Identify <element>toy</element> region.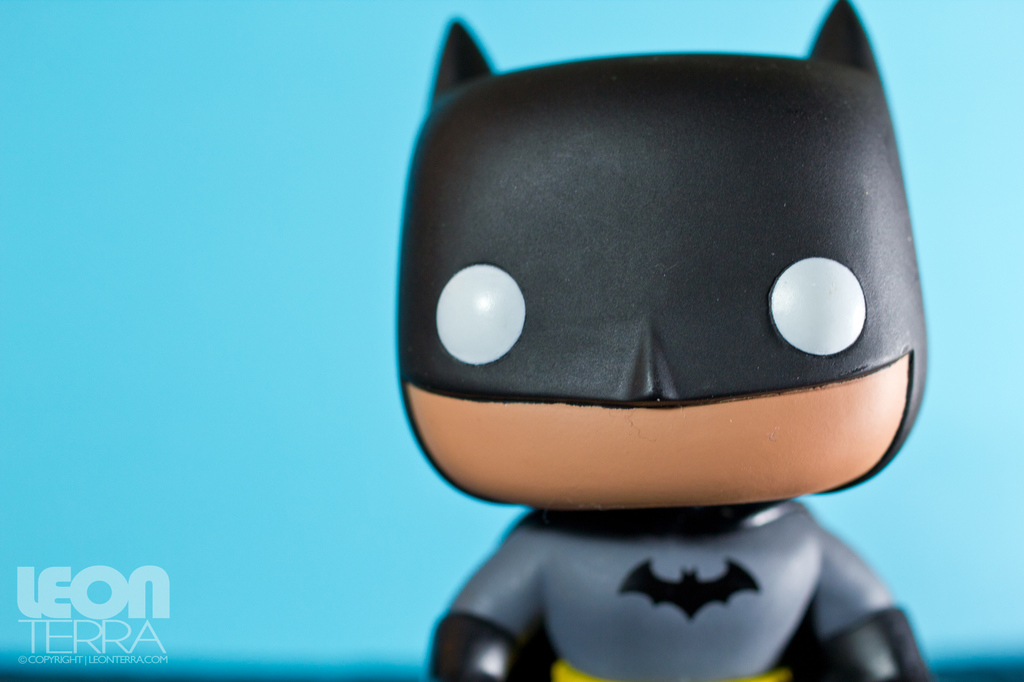
Region: (398, 0, 940, 681).
